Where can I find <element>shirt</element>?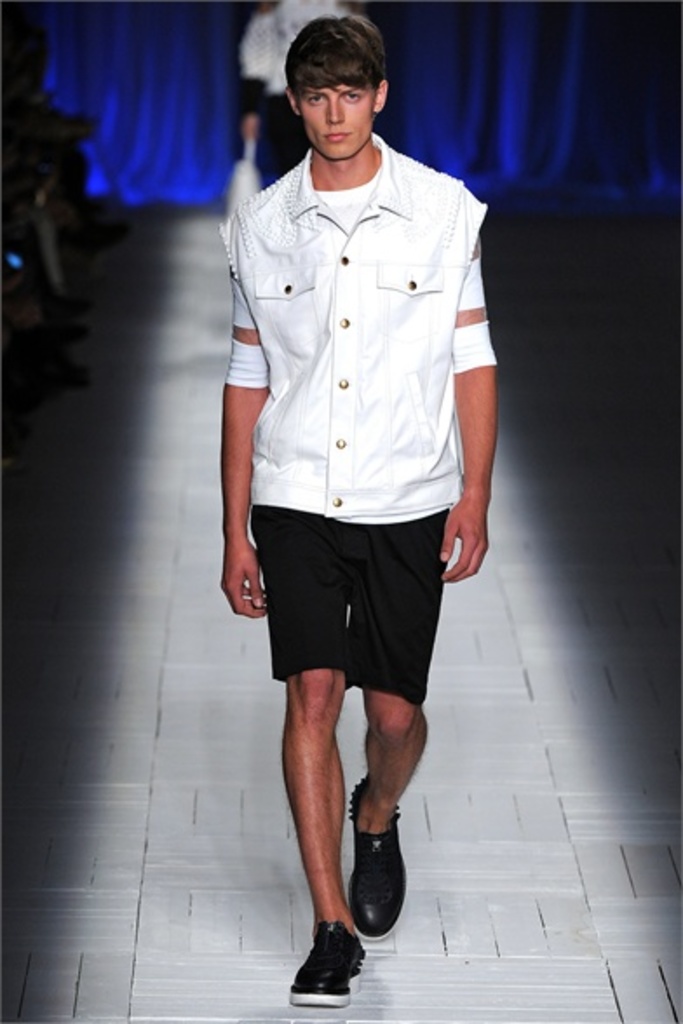
You can find it at <box>209,132,507,528</box>.
